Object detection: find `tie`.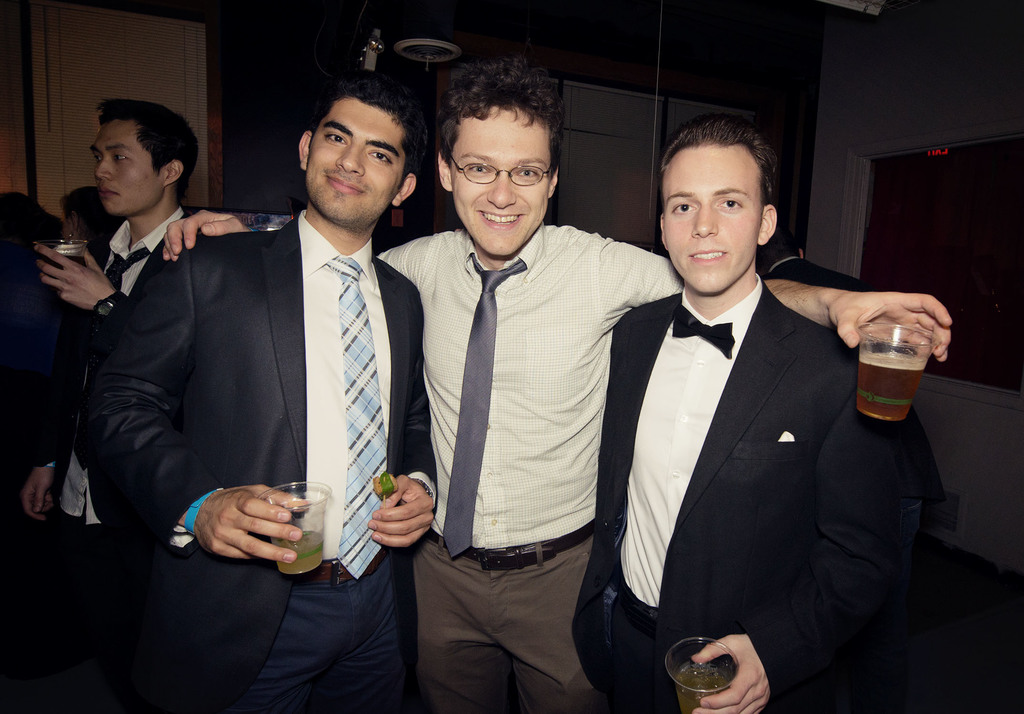
<region>440, 255, 529, 561</region>.
